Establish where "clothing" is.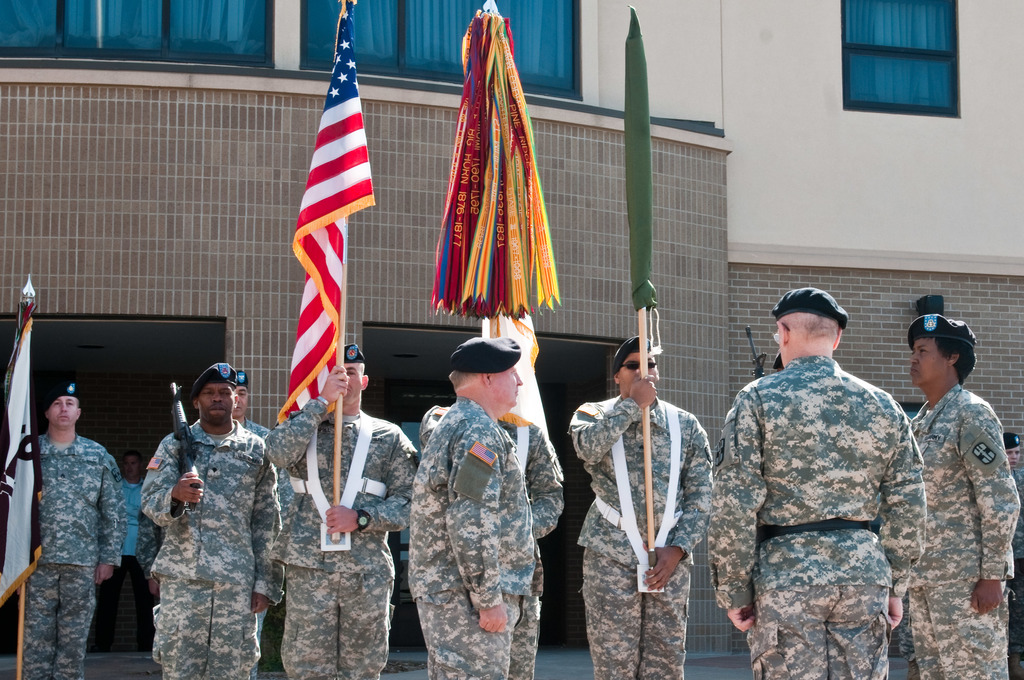
Established at rect(143, 414, 273, 679).
